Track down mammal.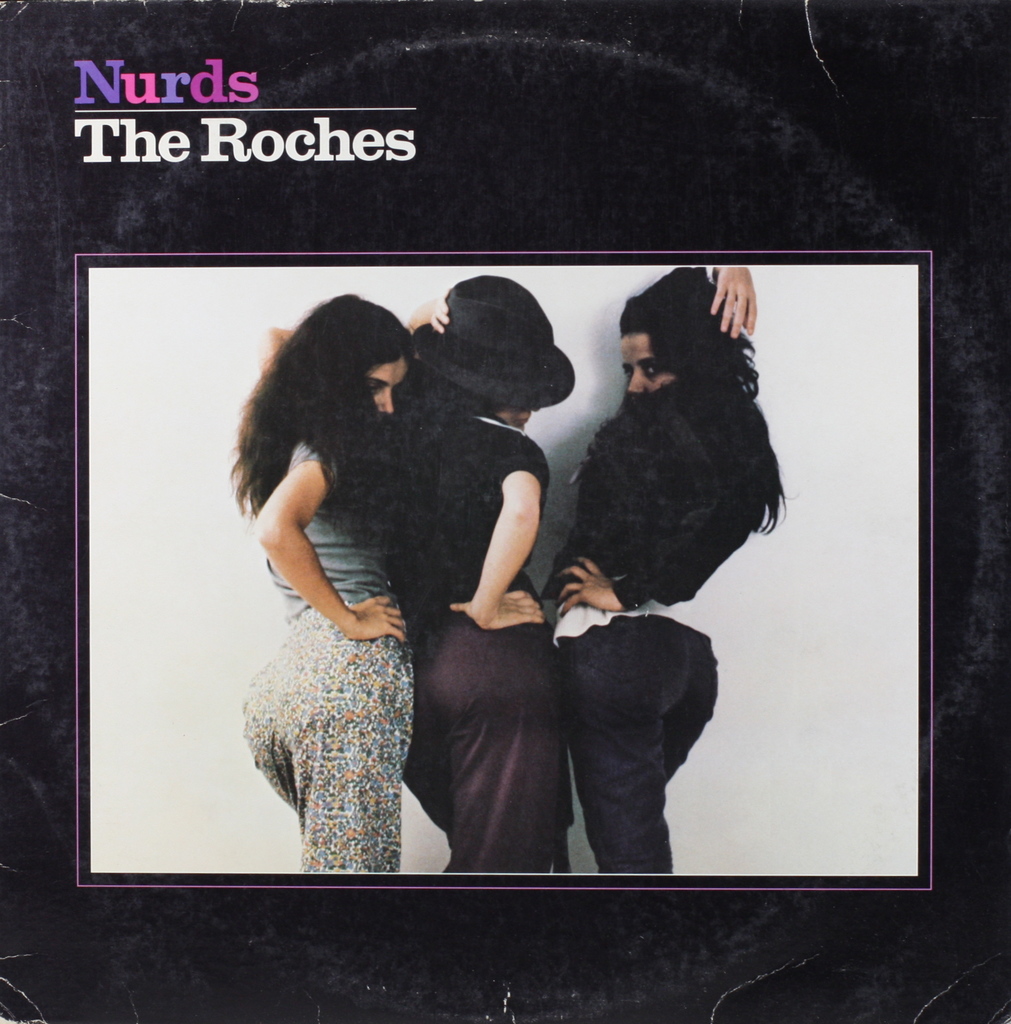
Tracked to select_region(544, 268, 793, 879).
